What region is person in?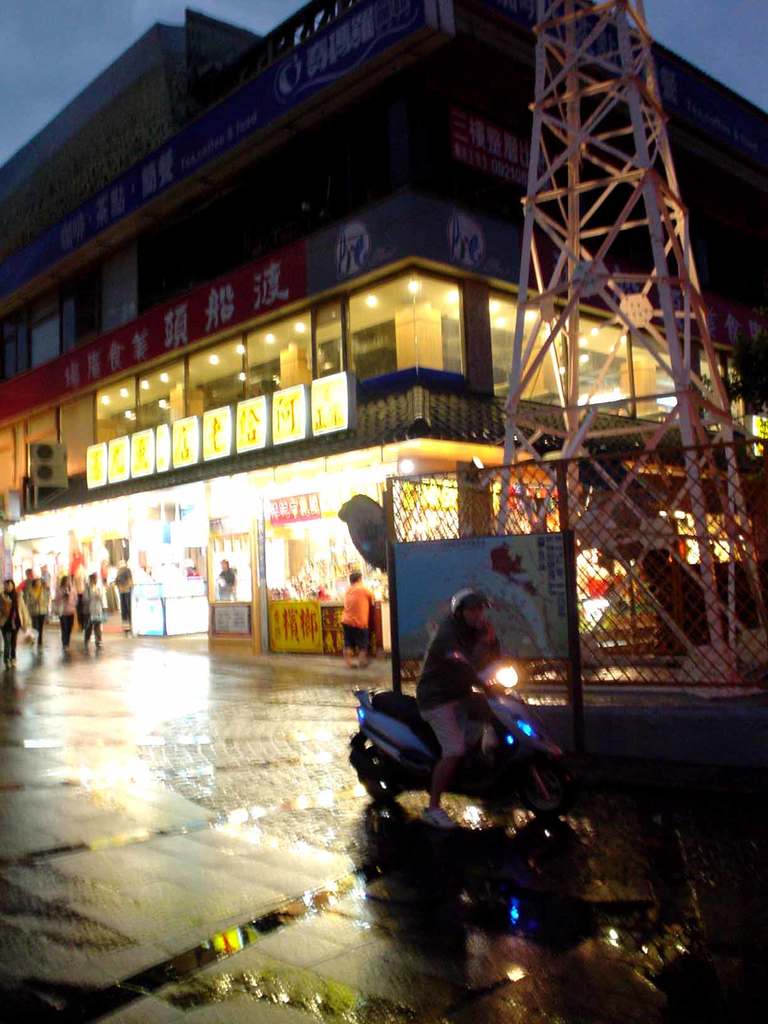
left=212, top=554, right=239, bottom=602.
